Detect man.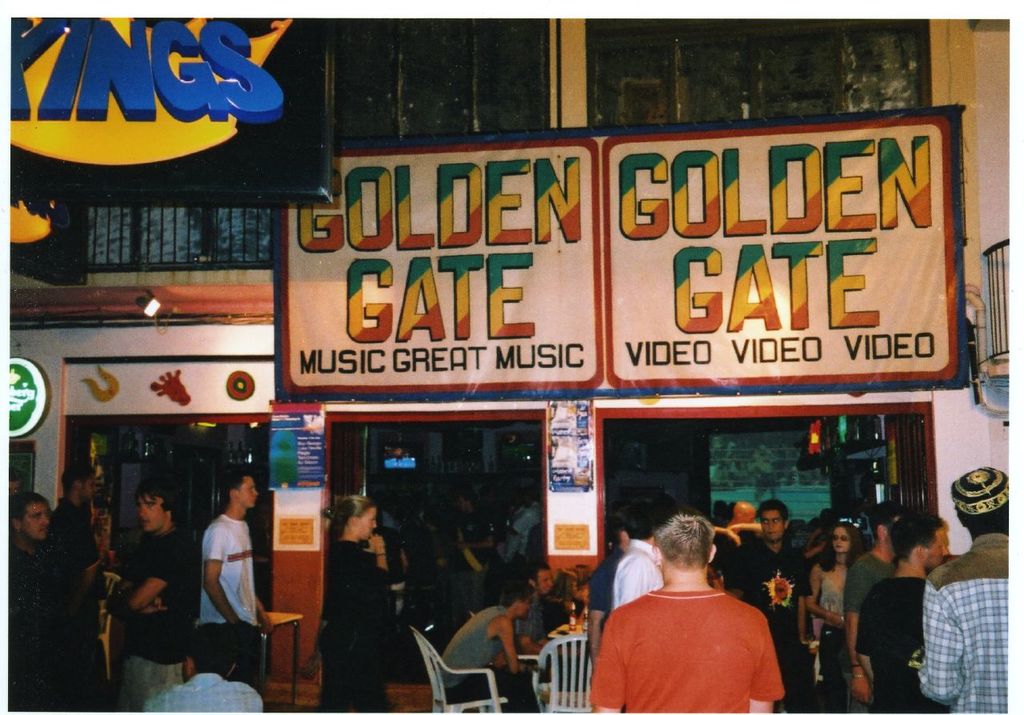
Detected at x1=452, y1=493, x2=487, y2=628.
